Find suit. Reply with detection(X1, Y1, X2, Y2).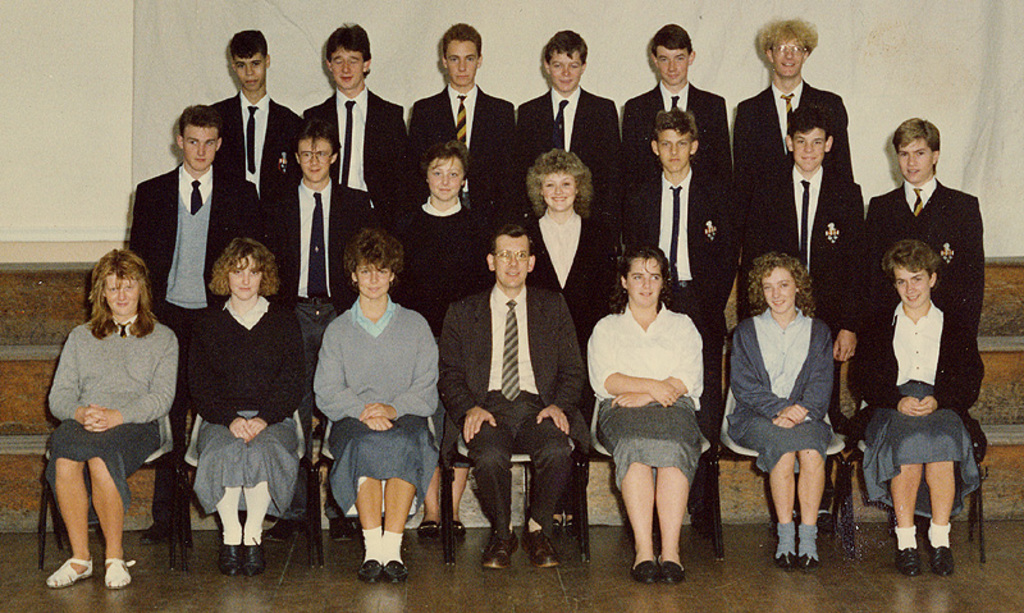
detection(438, 280, 595, 545).
